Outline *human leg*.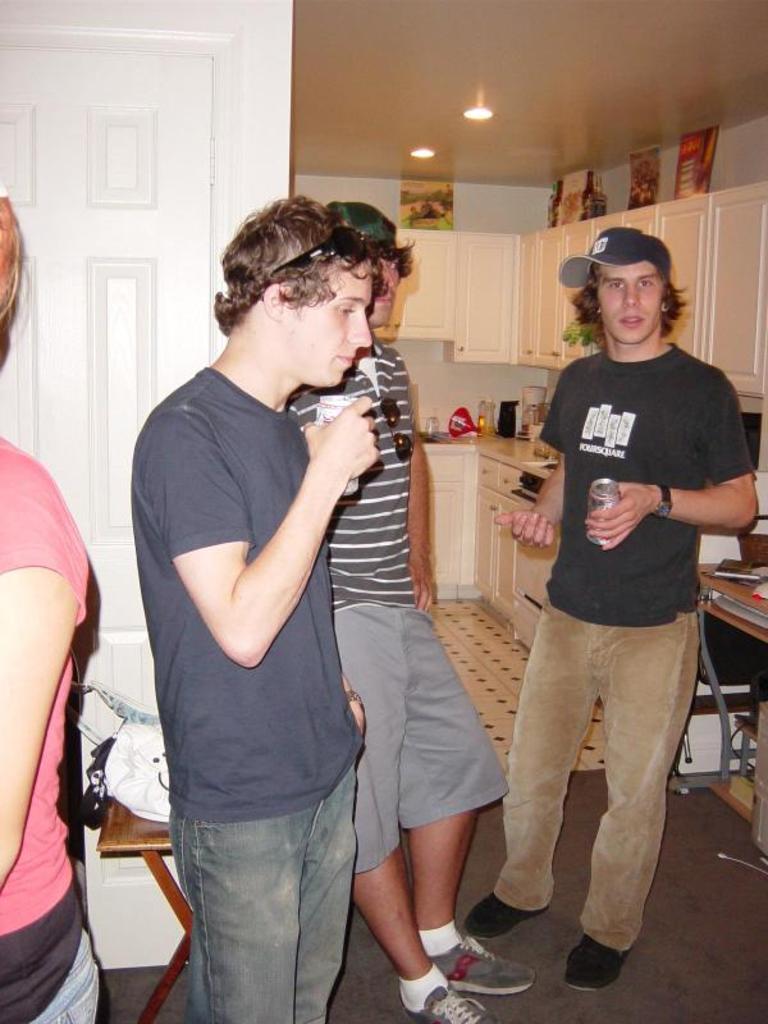
Outline: <region>365, 666, 493, 1023</region>.
